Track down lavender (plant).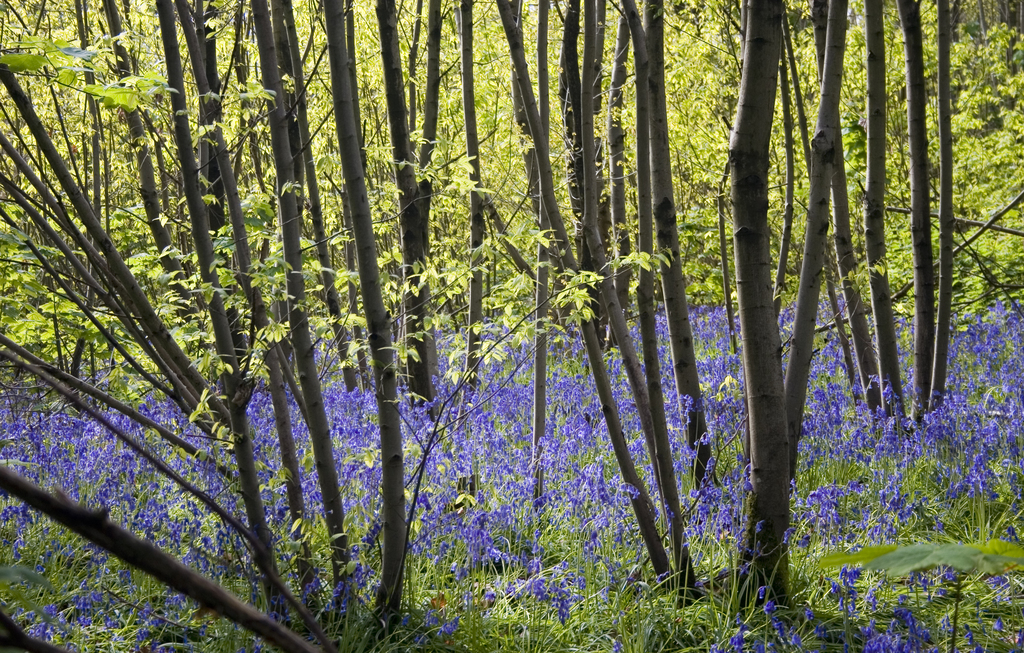
Tracked to [810,561,870,626].
